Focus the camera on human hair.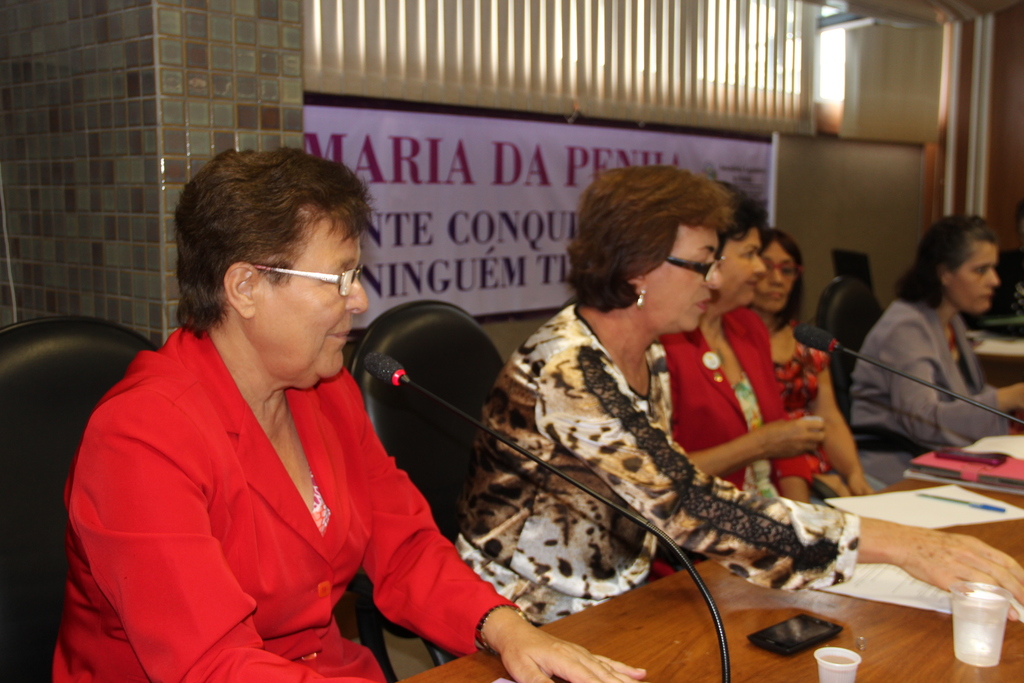
Focus region: (719,179,765,252).
